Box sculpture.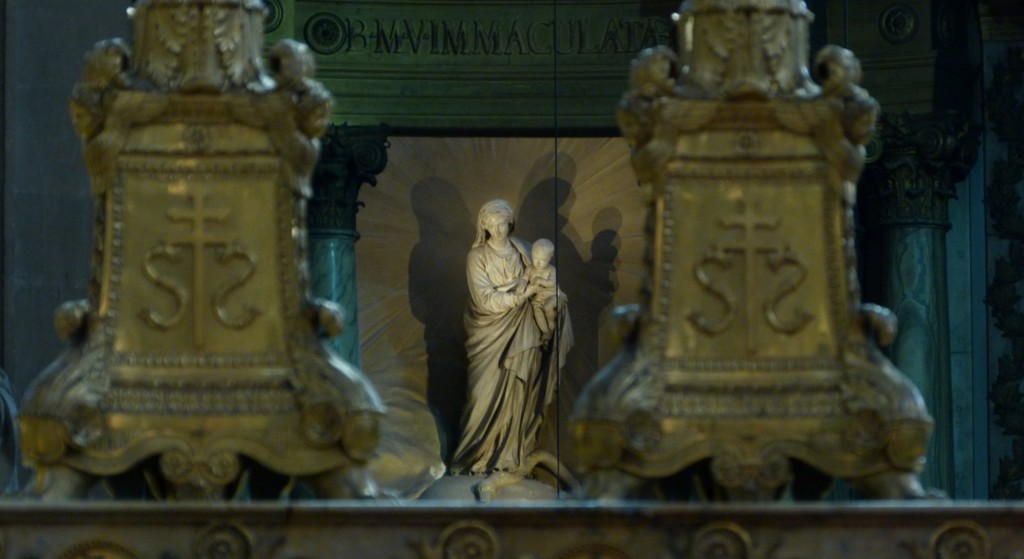
458, 196, 578, 473.
